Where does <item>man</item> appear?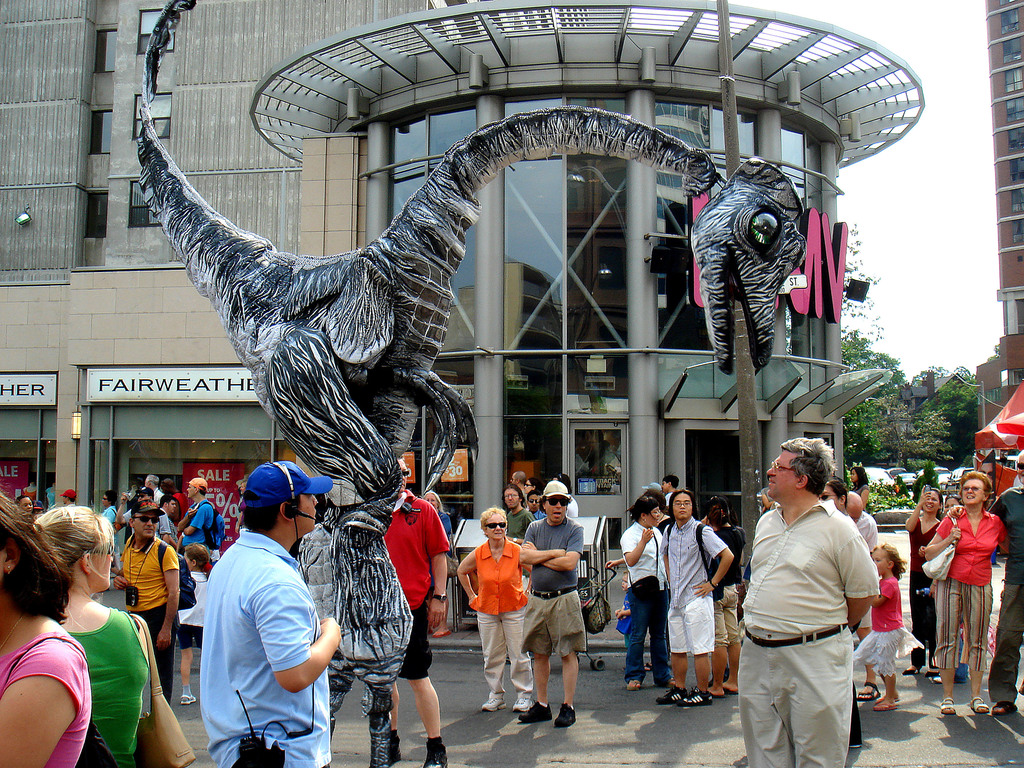
Appears at {"left": 173, "top": 467, "right": 227, "bottom": 580}.
